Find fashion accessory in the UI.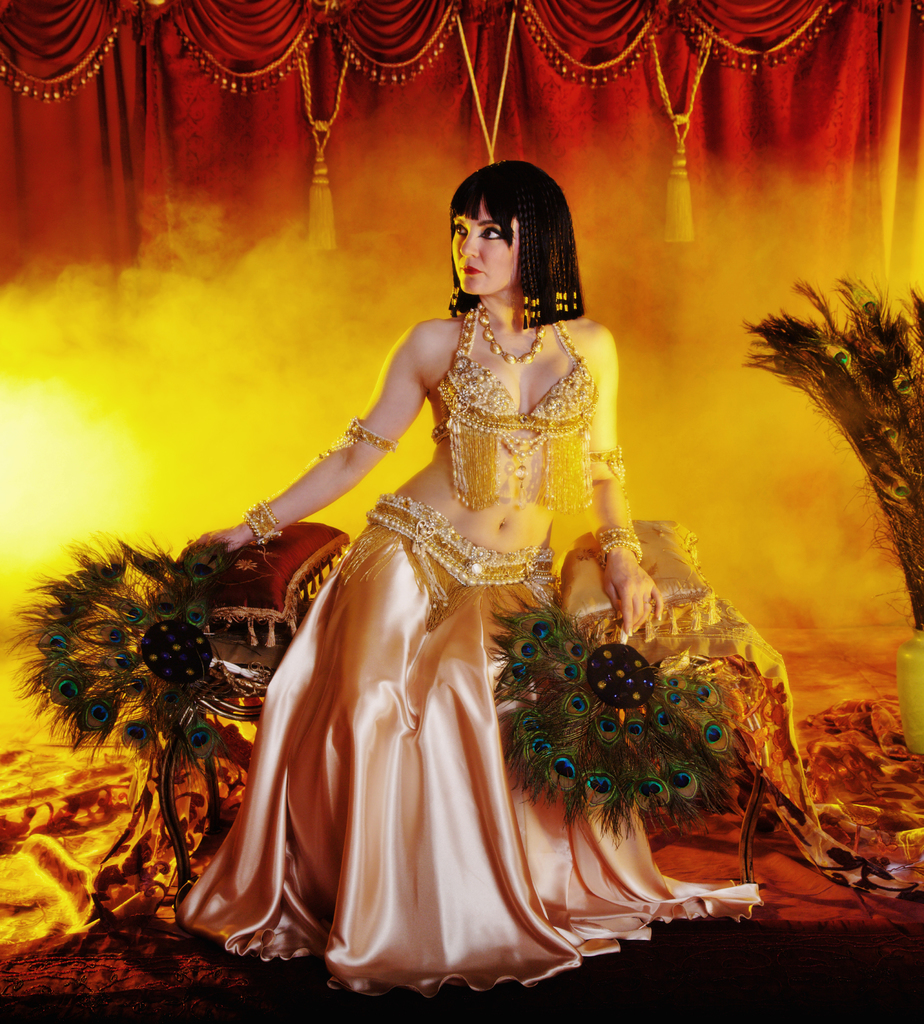
UI element at 367/493/570/627.
